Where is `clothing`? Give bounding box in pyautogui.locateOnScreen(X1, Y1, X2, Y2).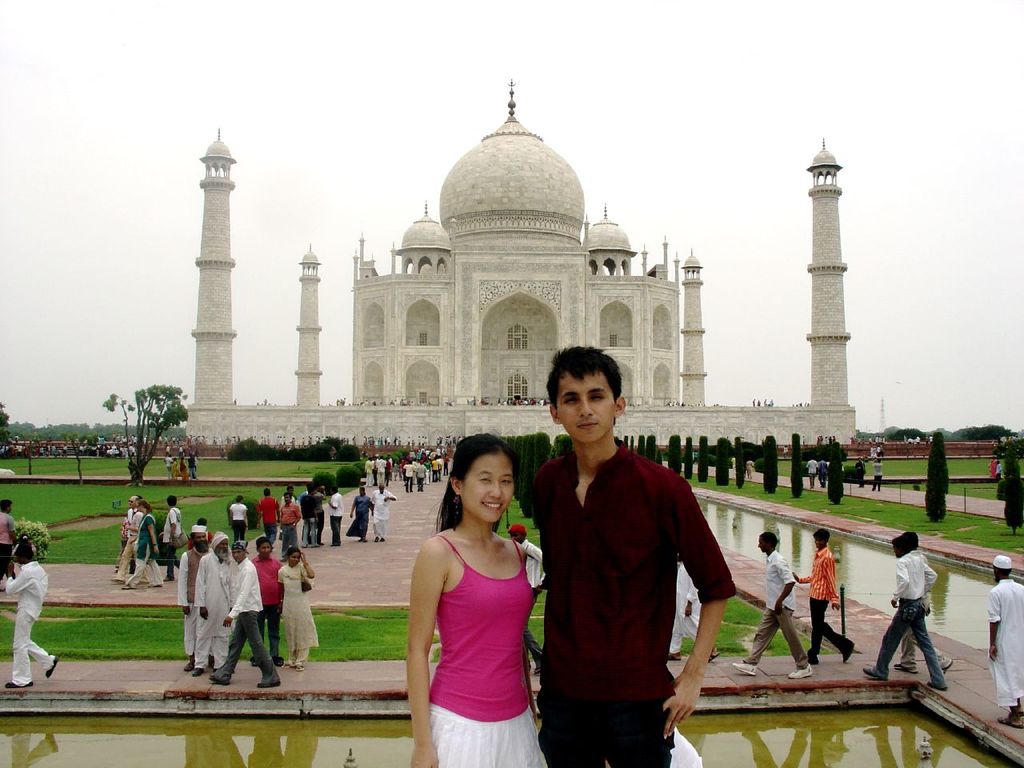
pyautogui.locateOnScreen(123, 514, 163, 586).
